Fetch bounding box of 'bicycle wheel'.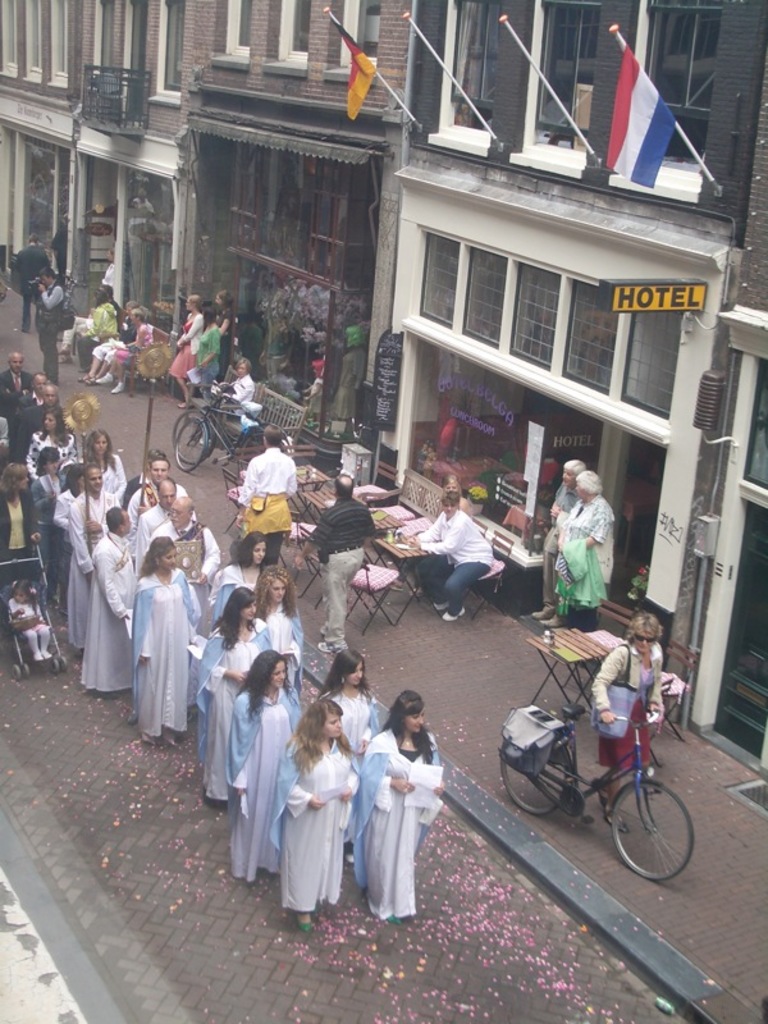
Bbox: [61,300,81,347].
